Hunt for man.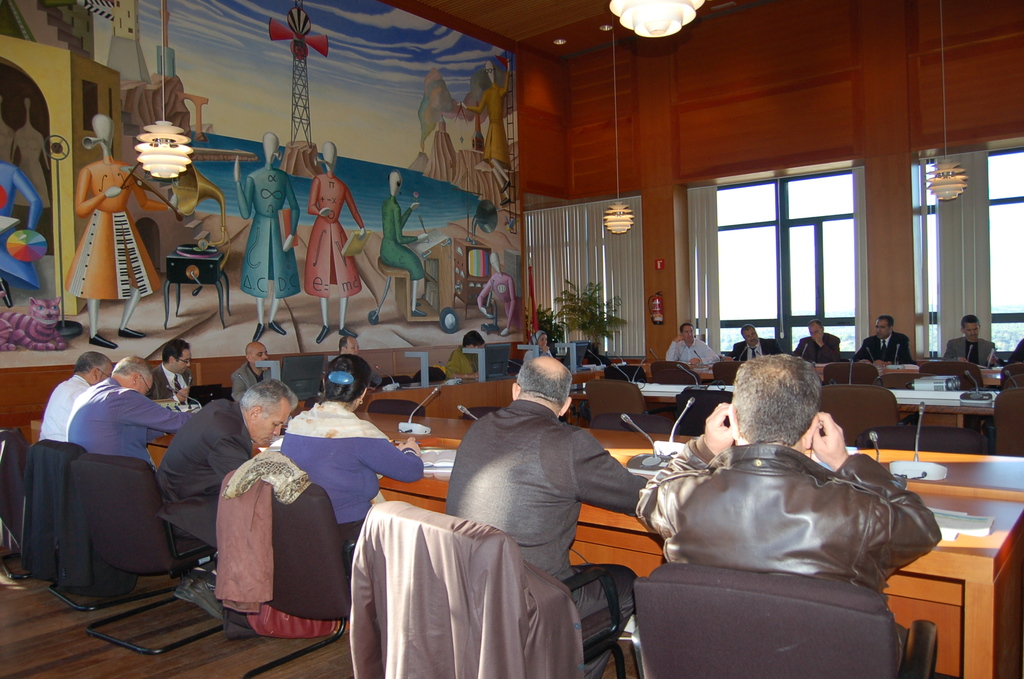
Hunted down at {"x1": 59, "y1": 355, "x2": 194, "y2": 470}.
